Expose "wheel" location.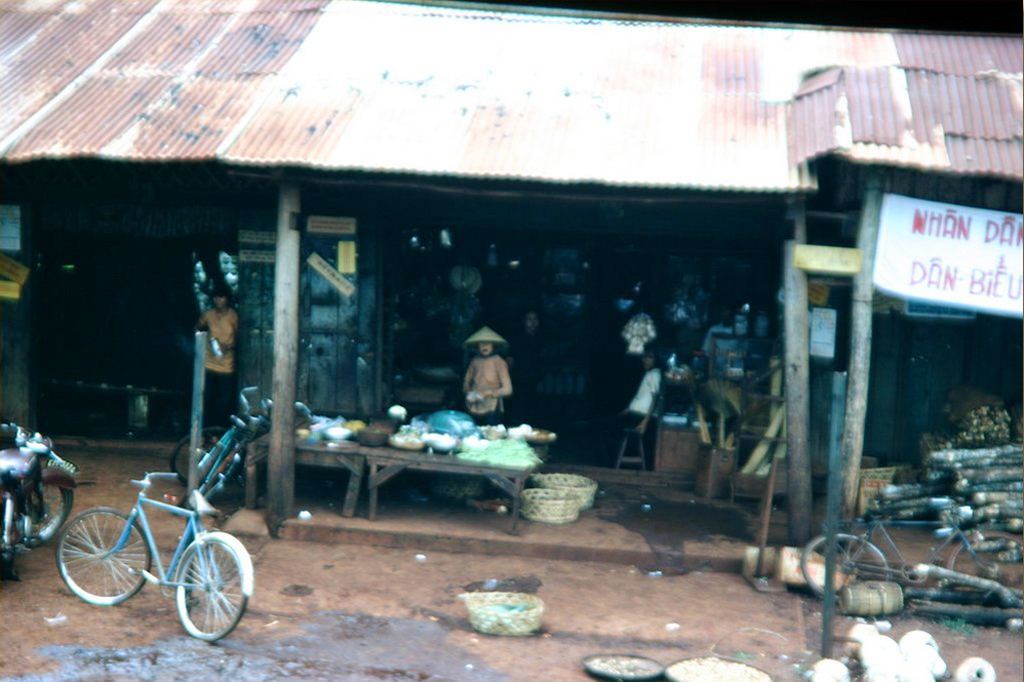
Exposed at 29, 484, 70, 544.
